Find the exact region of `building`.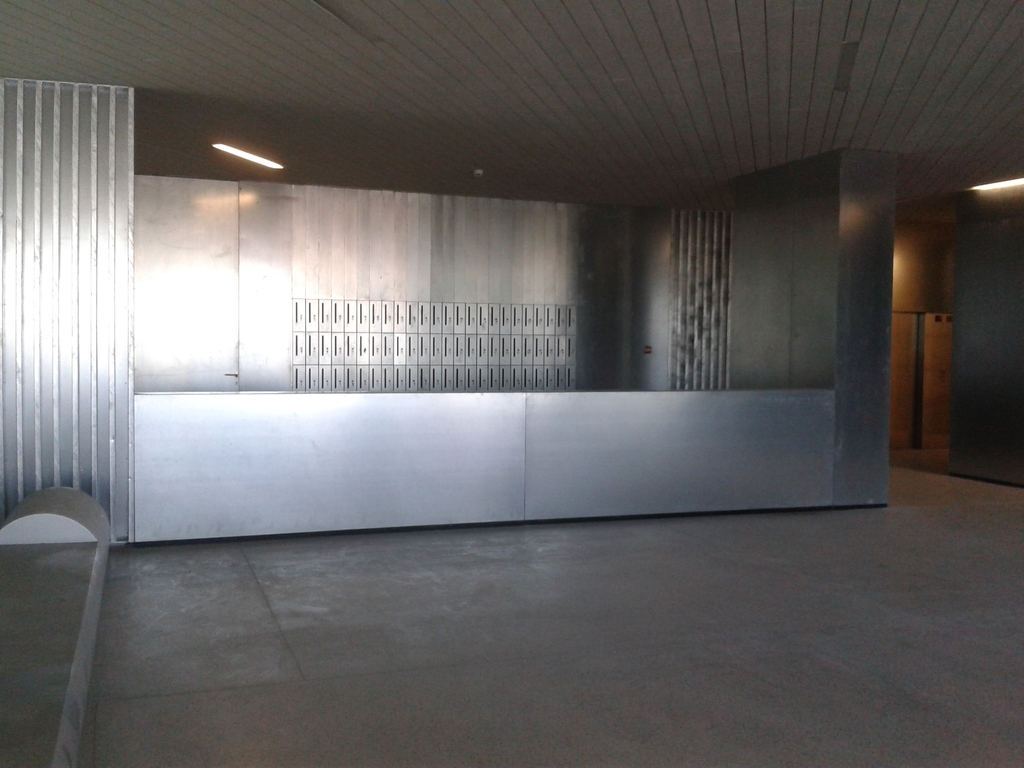
Exact region: locate(1, 0, 1023, 767).
